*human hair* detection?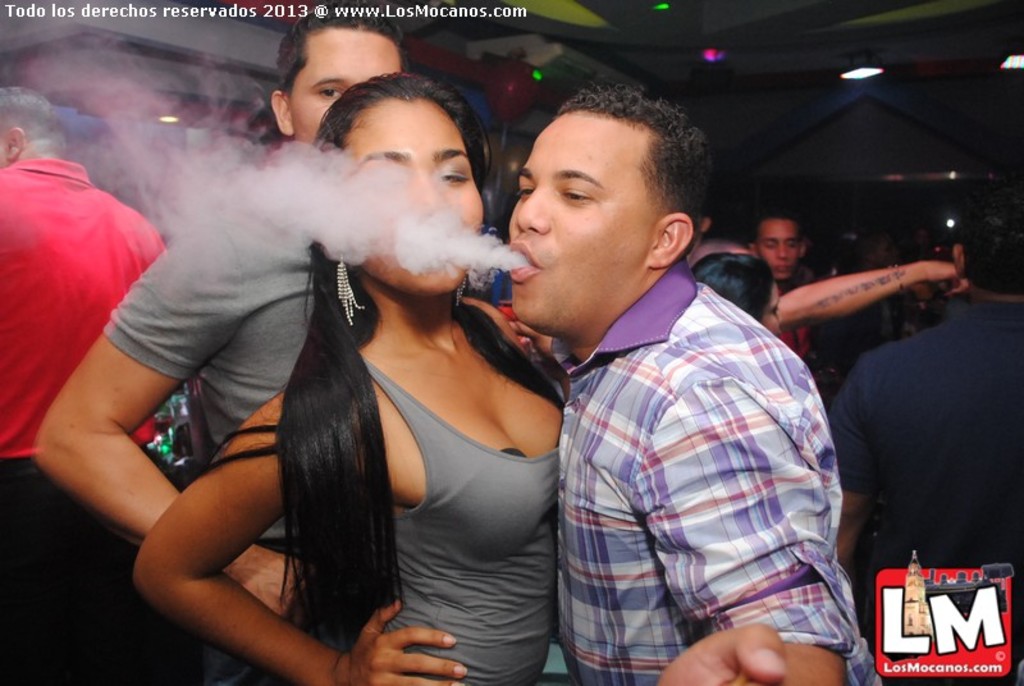
685,256,774,325
